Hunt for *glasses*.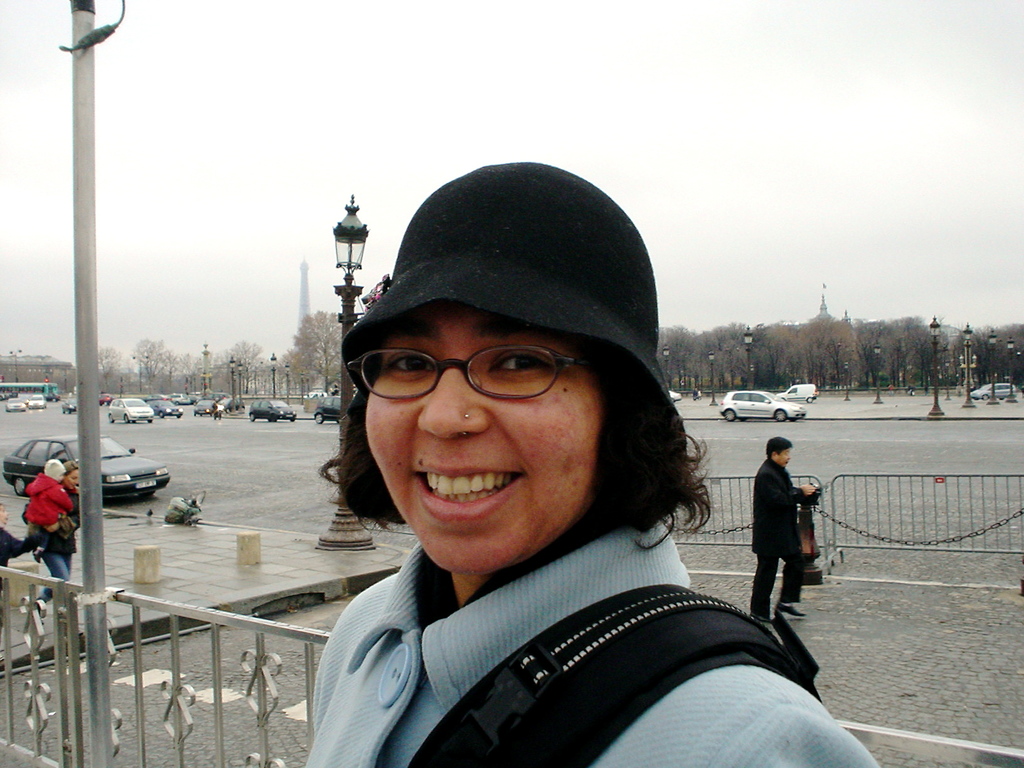
Hunted down at [338, 337, 616, 427].
